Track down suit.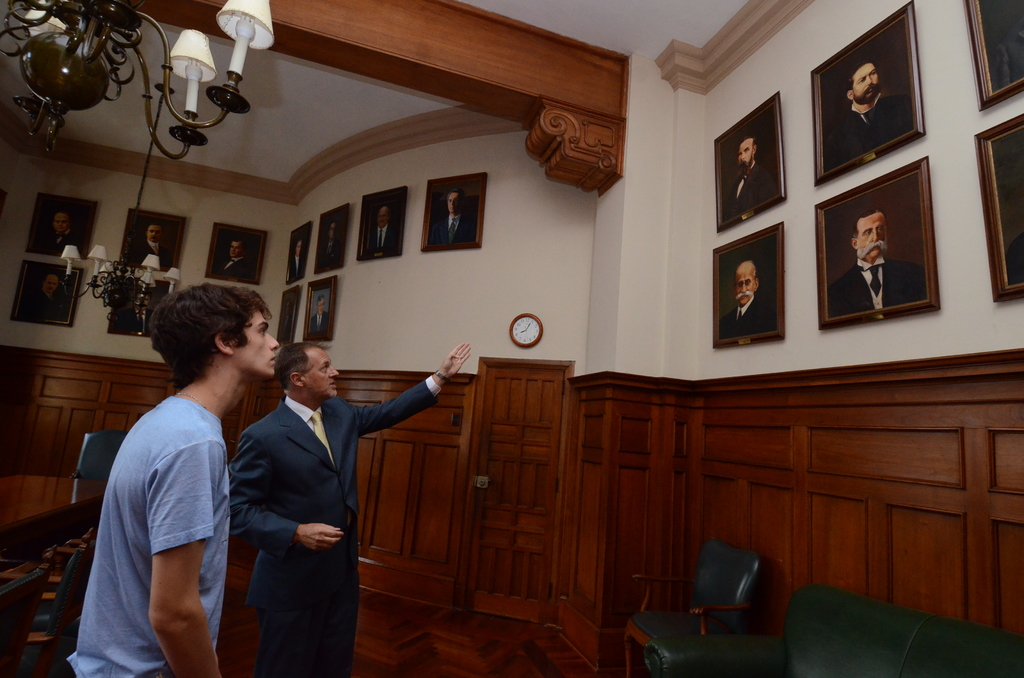
Tracked to bbox=(992, 25, 1023, 88).
